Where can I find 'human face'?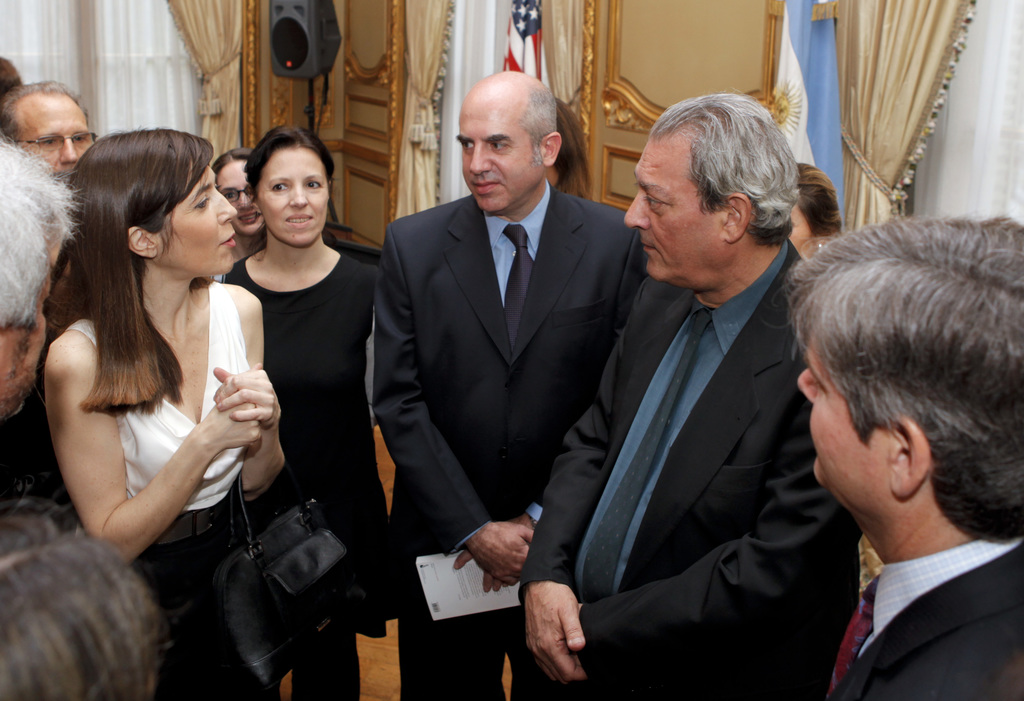
You can find it at [261,146,327,249].
